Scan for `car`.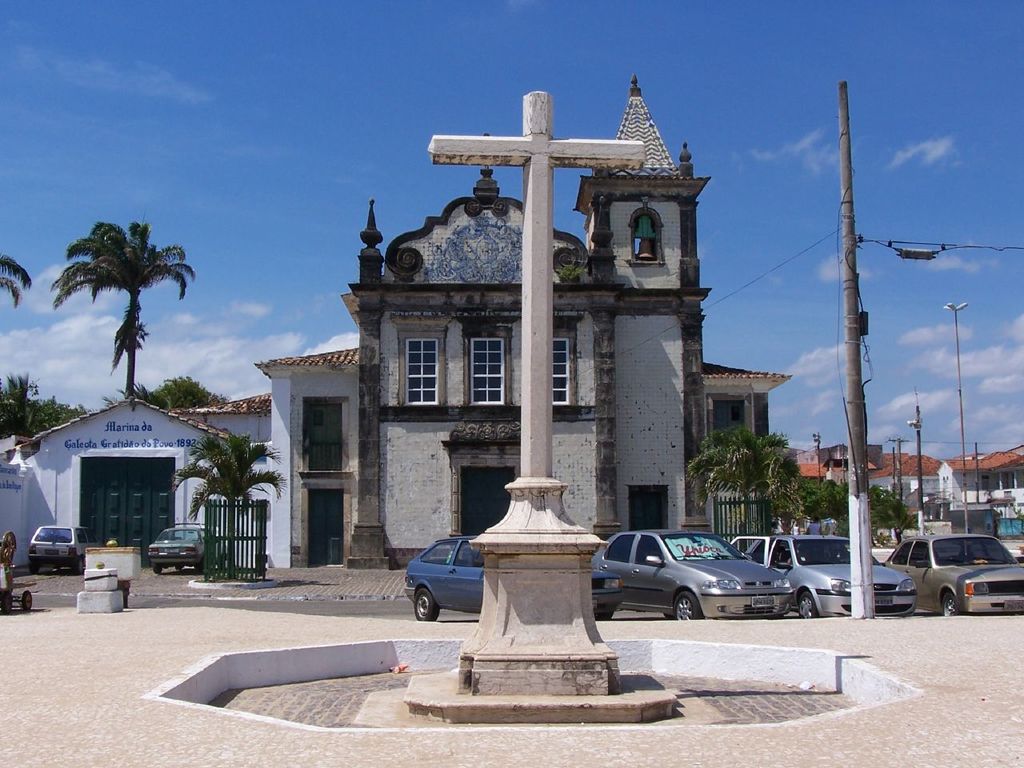
Scan result: [x1=406, y1=533, x2=483, y2=618].
